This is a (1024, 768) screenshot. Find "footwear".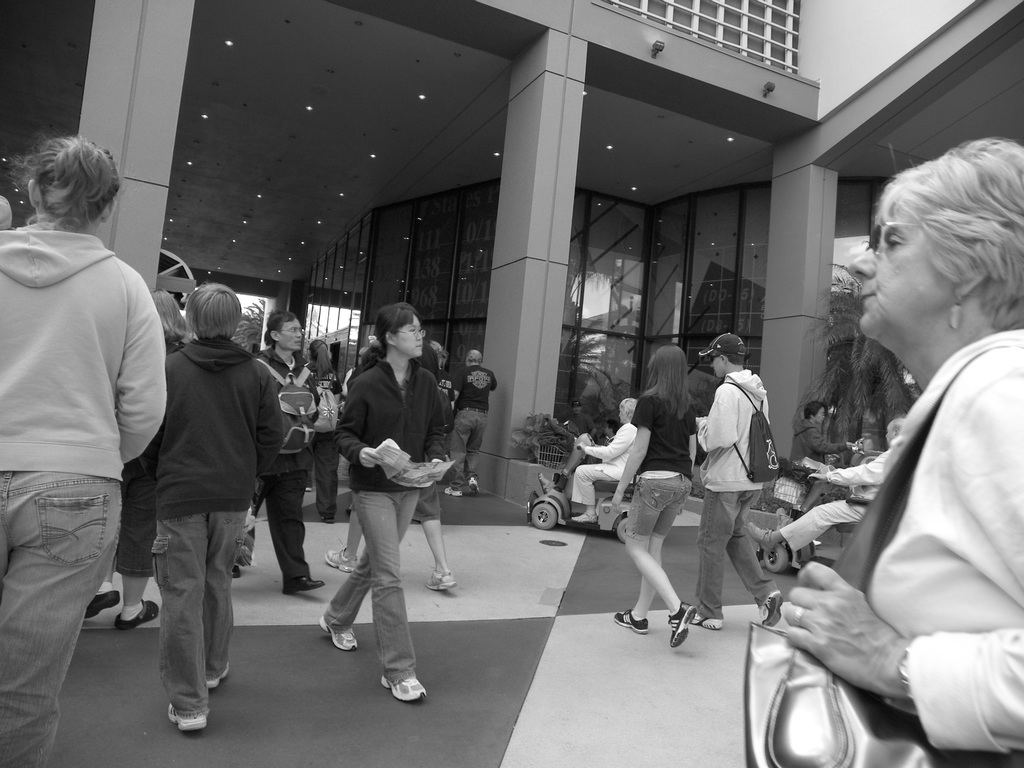
Bounding box: Rect(324, 545, 364, 570).
